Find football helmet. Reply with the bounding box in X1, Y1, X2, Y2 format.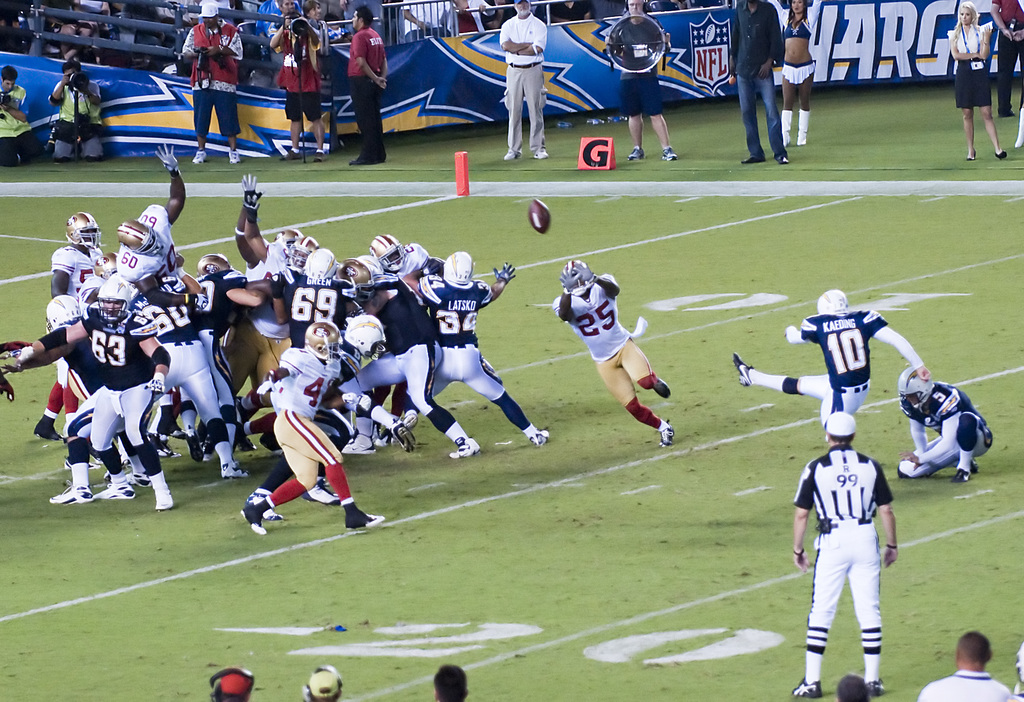
815, 284, 852, 321.
